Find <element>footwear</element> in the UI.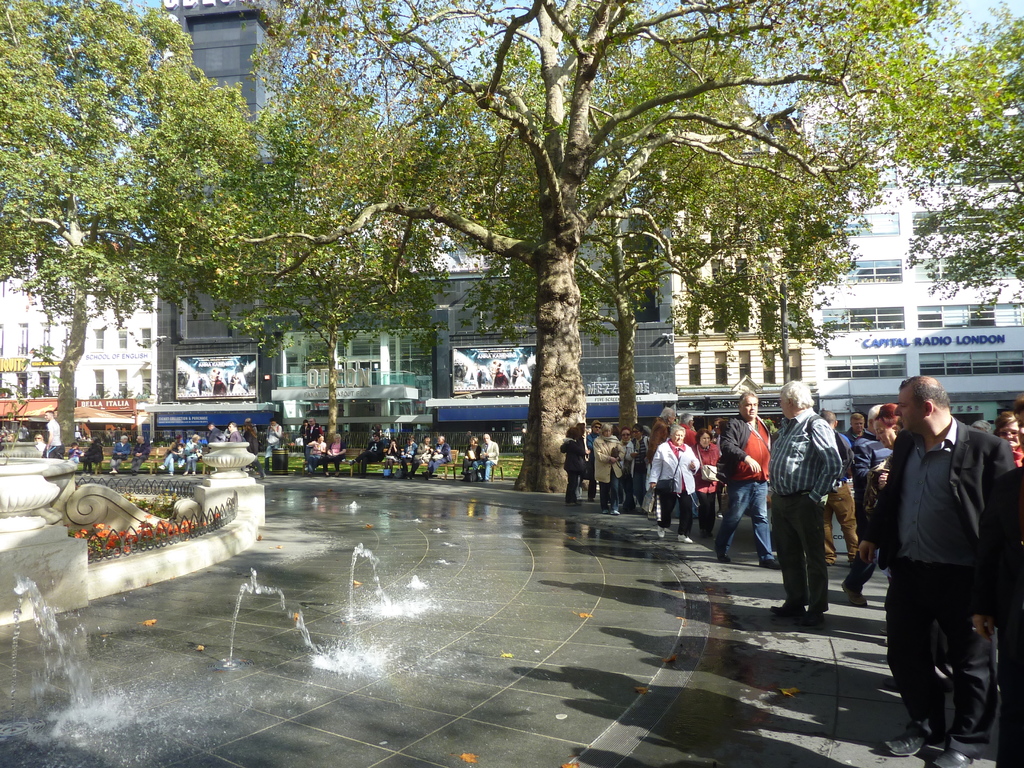
UI element at {"x1": 717, "y1": 552, "x2": 733, "y2": 564}.
